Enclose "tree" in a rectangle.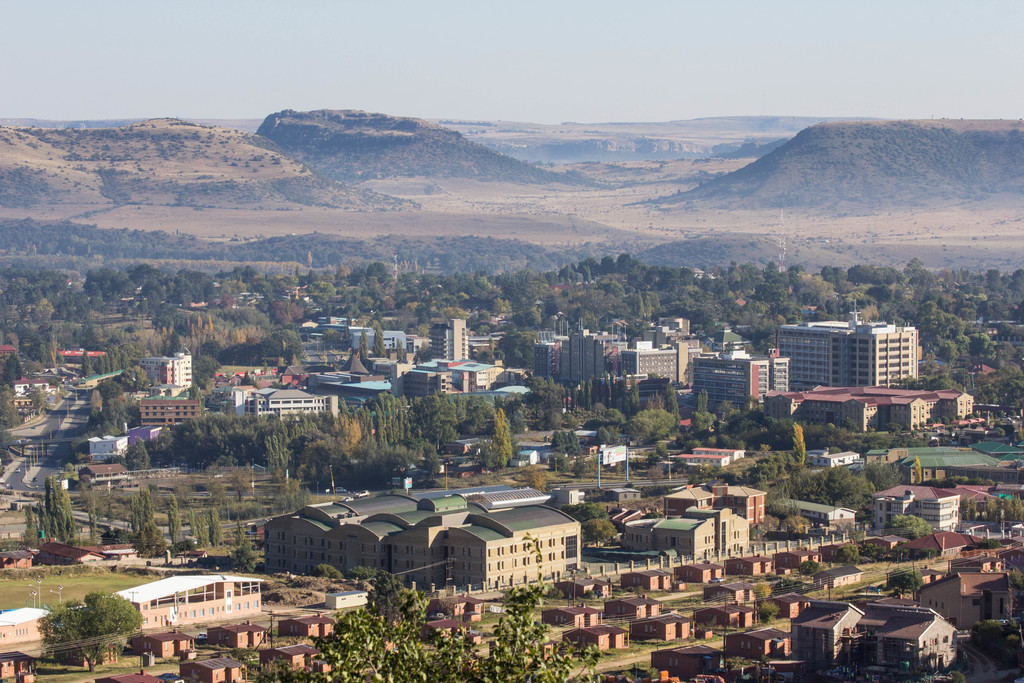
(x1=890, y1=562, x2=927, y2=598).
